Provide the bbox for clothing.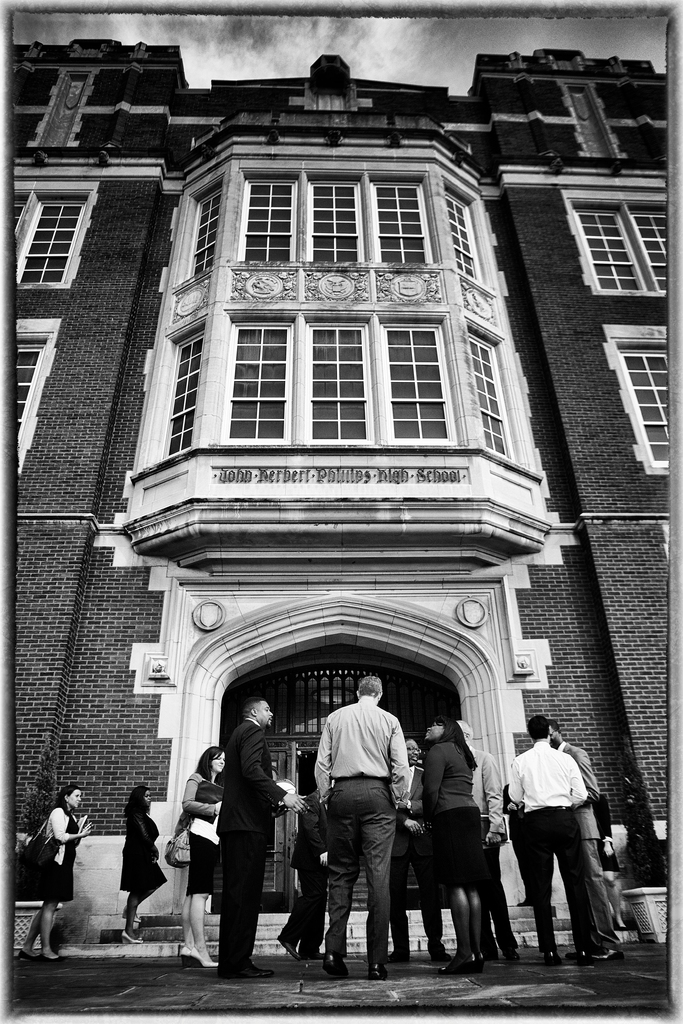
(22,806,77,904).
